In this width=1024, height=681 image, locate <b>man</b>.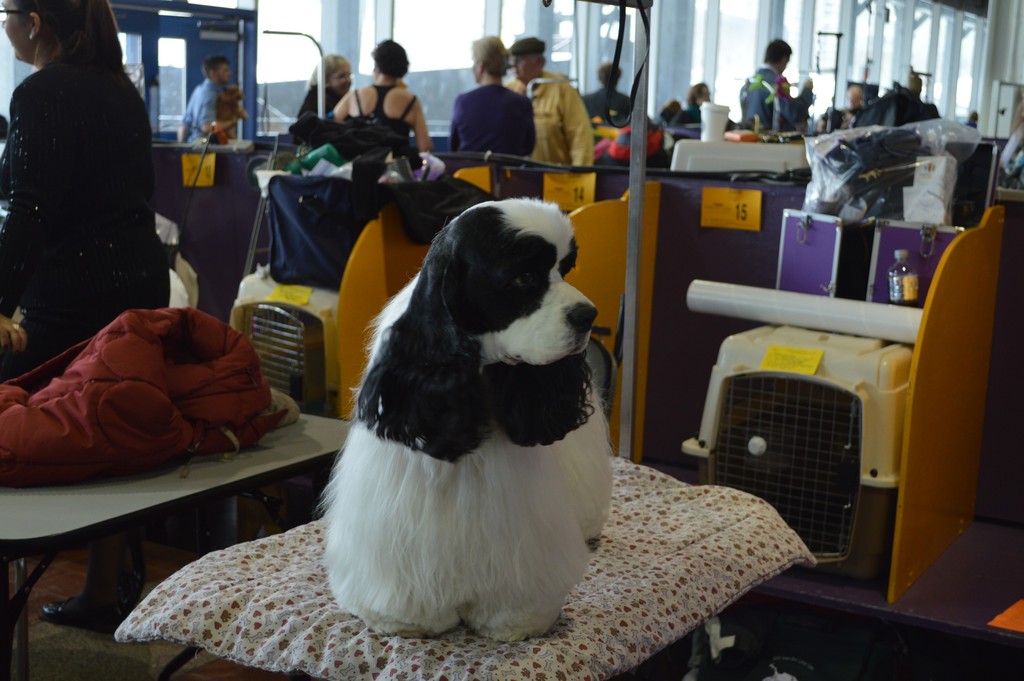
Bounding box: BBox(835, 81, 865, 115).
